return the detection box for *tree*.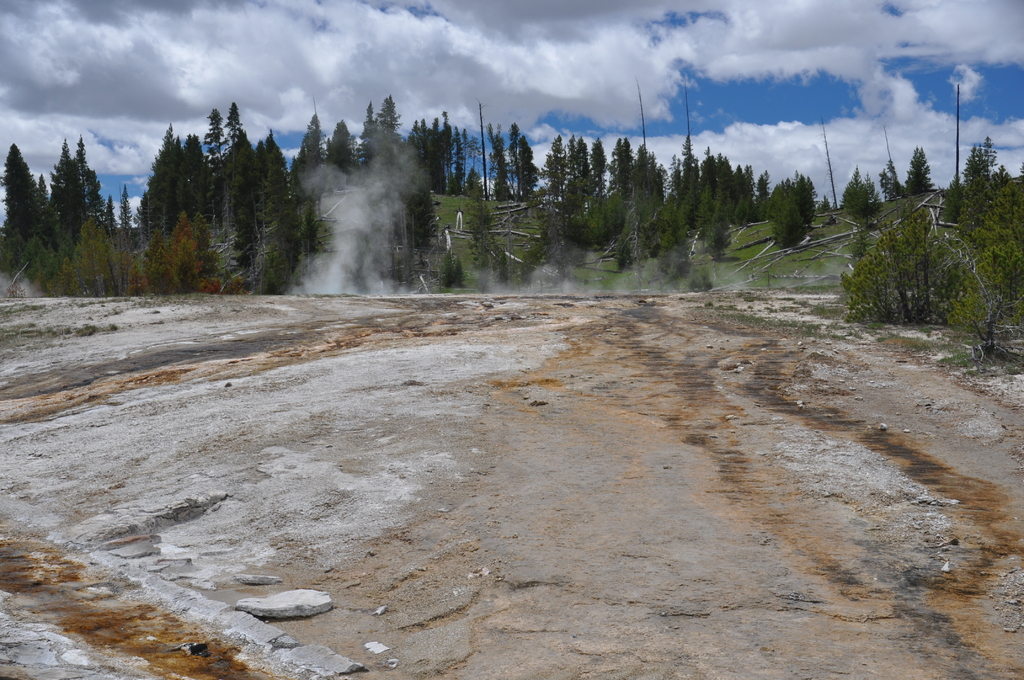
118/184/132/233.
